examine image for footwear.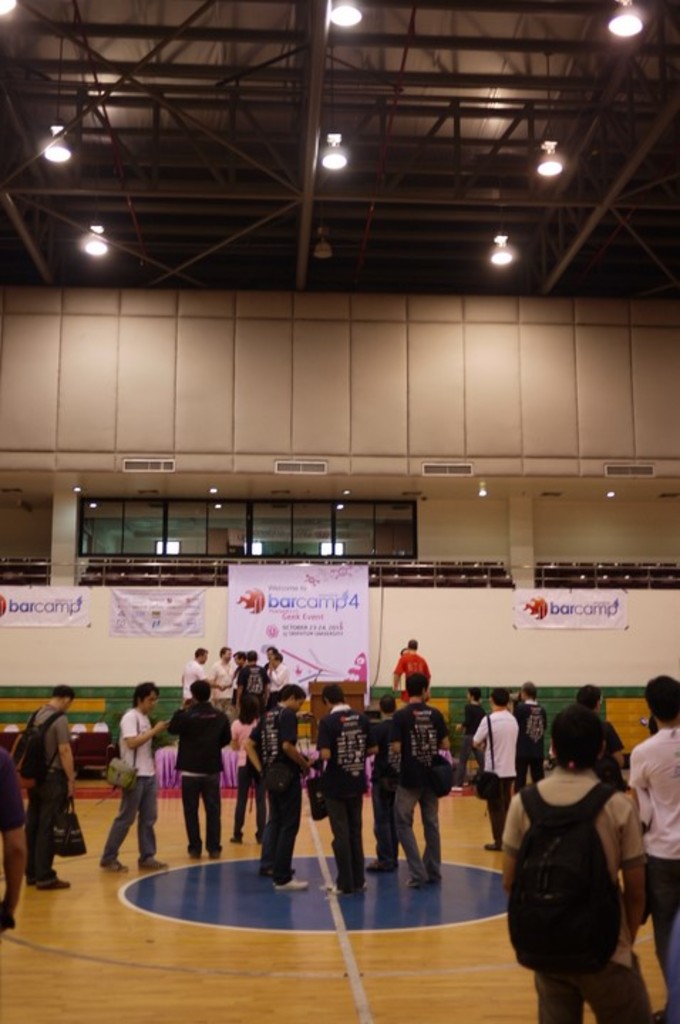
Examination result: (366,855,398,875).
